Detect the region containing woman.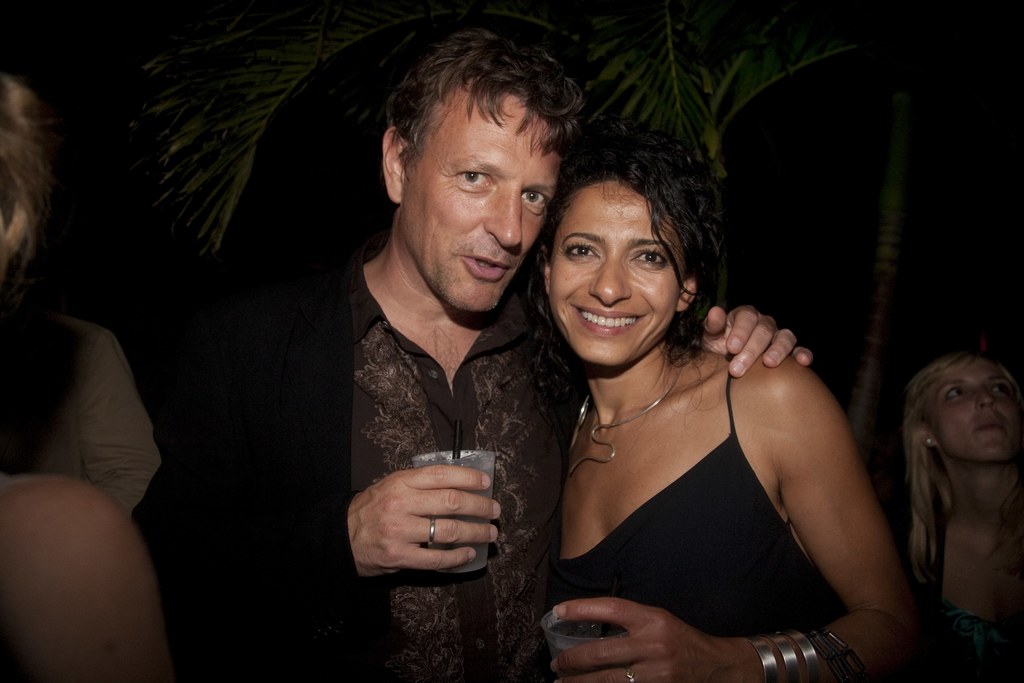
l=499, t=124, r=924, b=682.
